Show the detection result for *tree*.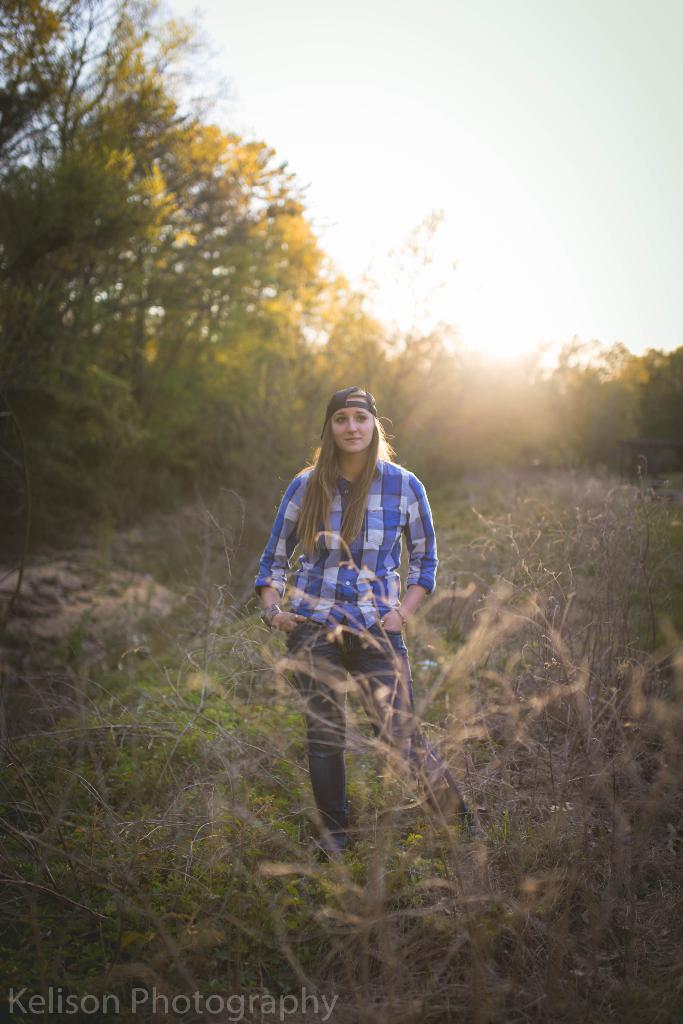
0:0:460:590.
